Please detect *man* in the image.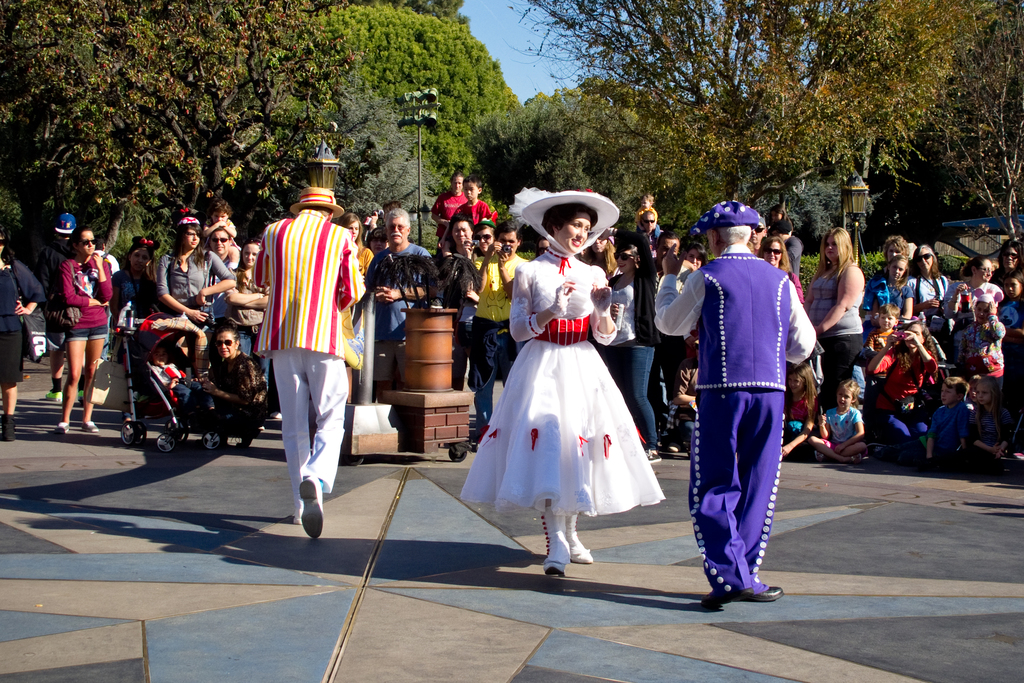
(645, 201, 817, 604).
